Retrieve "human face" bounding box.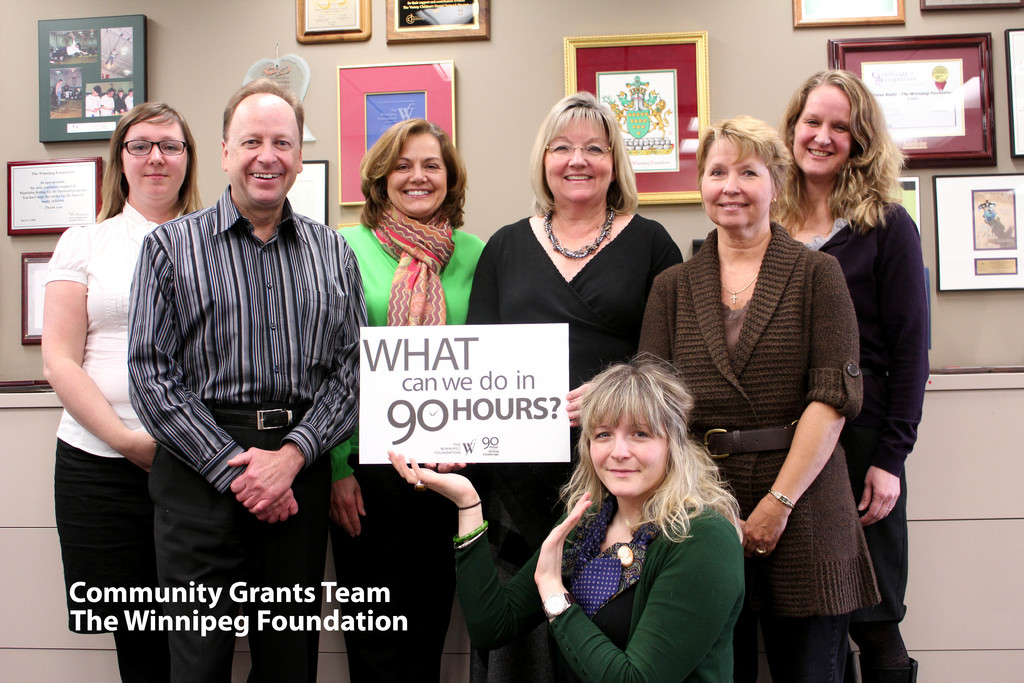
Bounding box: (left=581, top=409, right=671, bottom=497).
